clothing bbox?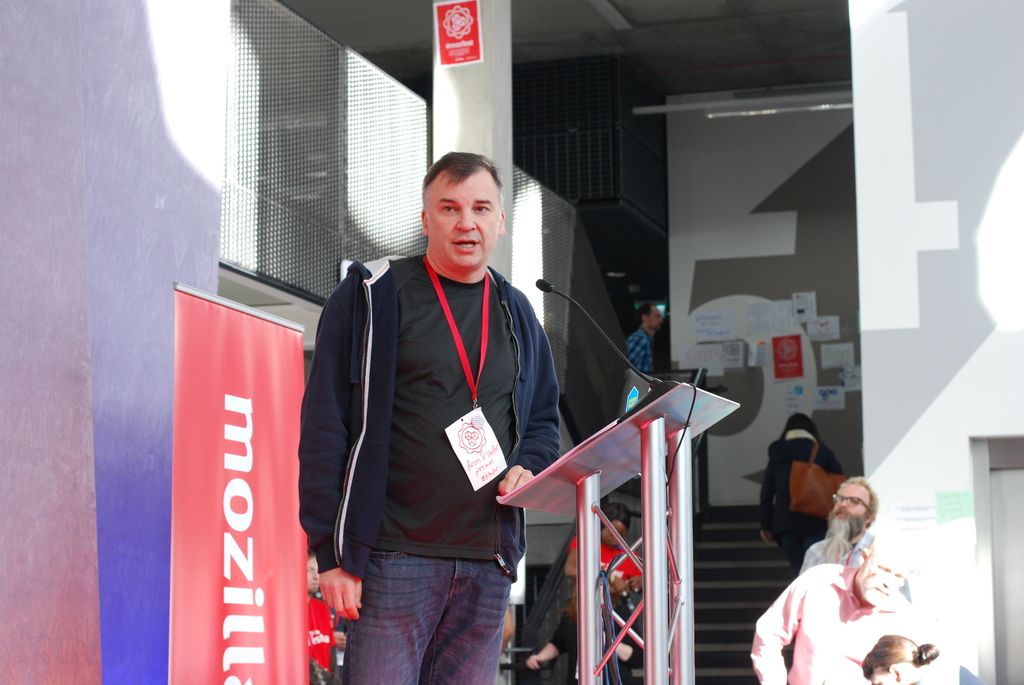
<bbox>294, 248, 560, 684</bbox>
